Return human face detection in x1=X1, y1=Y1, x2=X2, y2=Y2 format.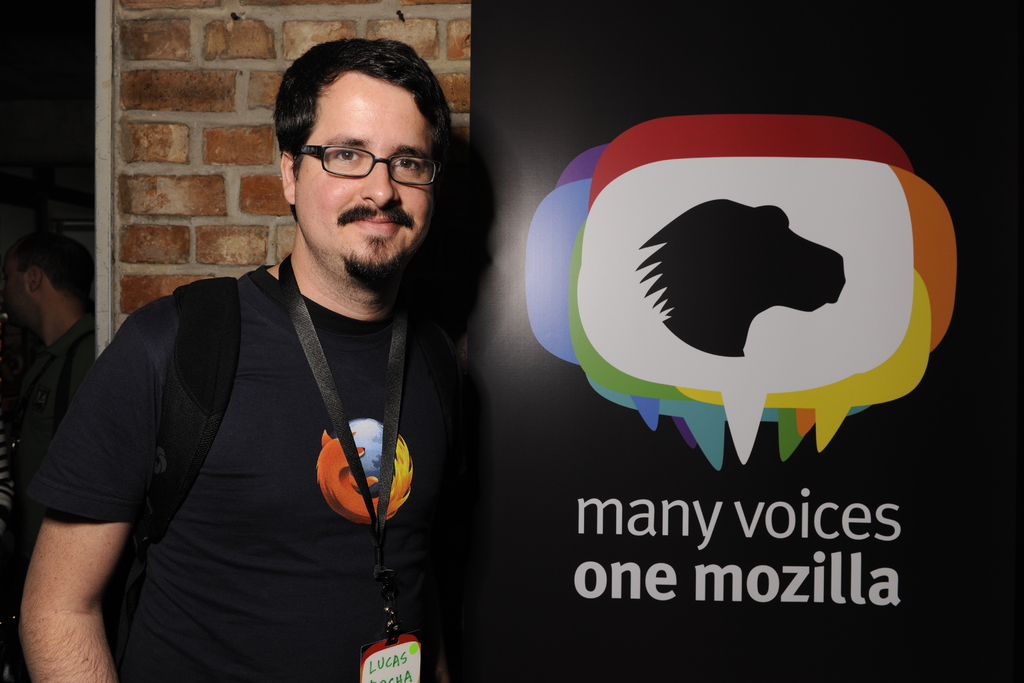
x1=294, y1=72, x2=440, y2=278.
